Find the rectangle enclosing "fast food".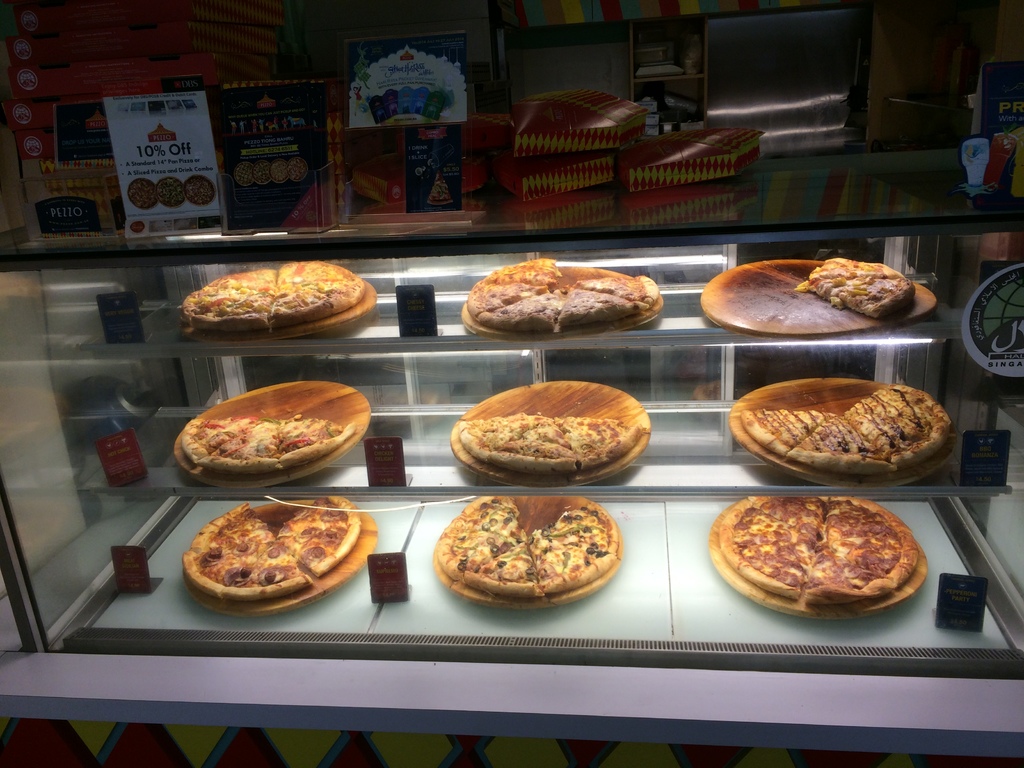
{"left": 183, "top": 259, "right": 363, "bottom": 327}.
